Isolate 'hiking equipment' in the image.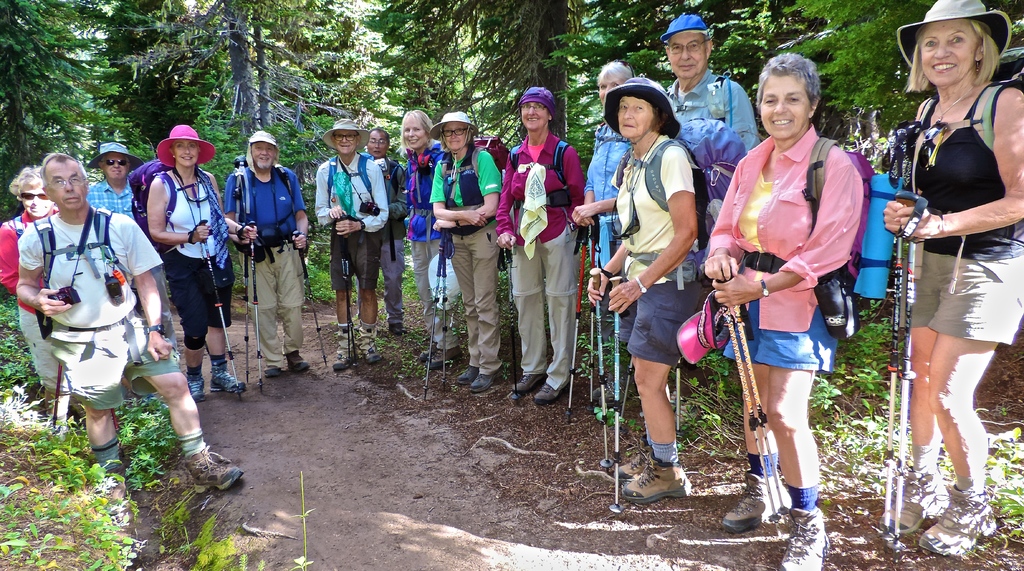
Isolated region: <region>586, 265, 609, 474</region>.
